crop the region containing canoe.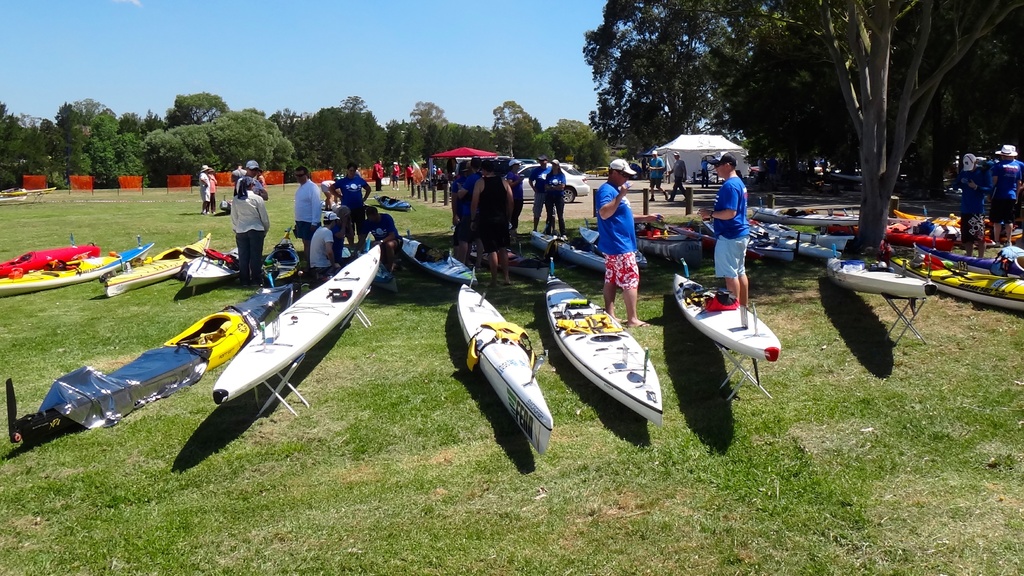
Crop region: region(885, 249, 1023, 313).
